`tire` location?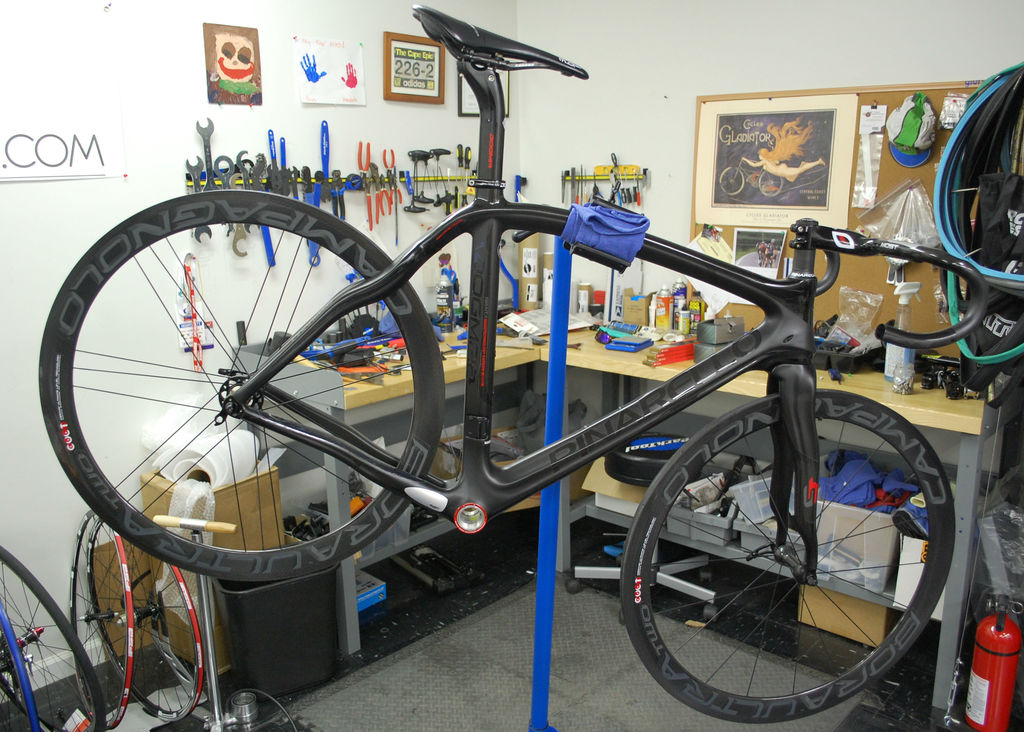
[x1=0, y1=540, x2=99, y2=731]
